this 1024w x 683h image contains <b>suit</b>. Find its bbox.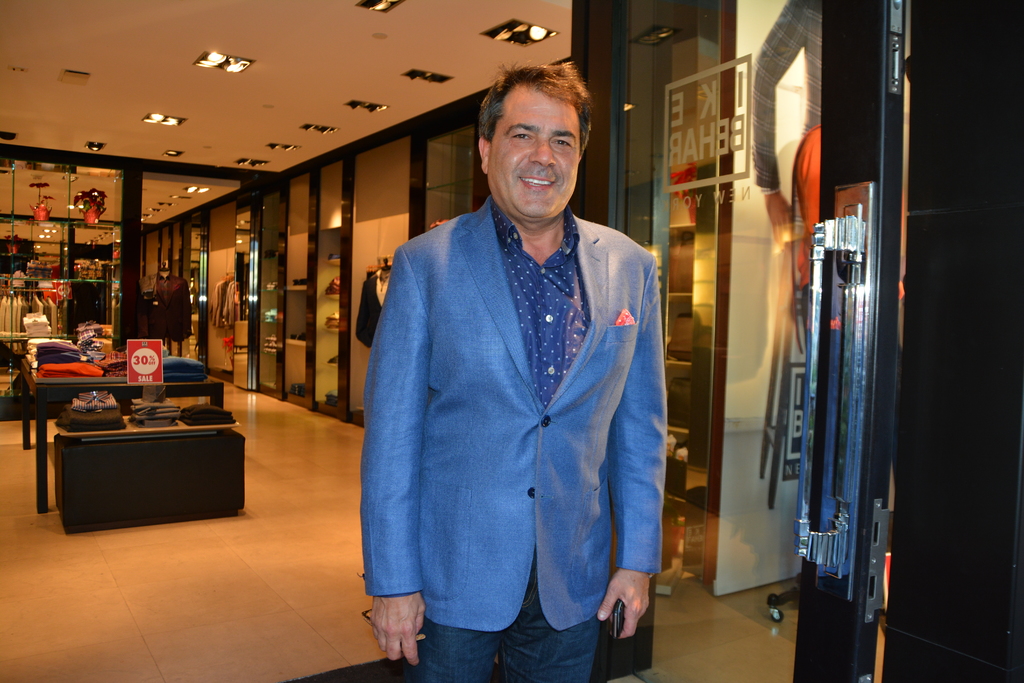
[left=349, top=74, right=675, bottom=682].
